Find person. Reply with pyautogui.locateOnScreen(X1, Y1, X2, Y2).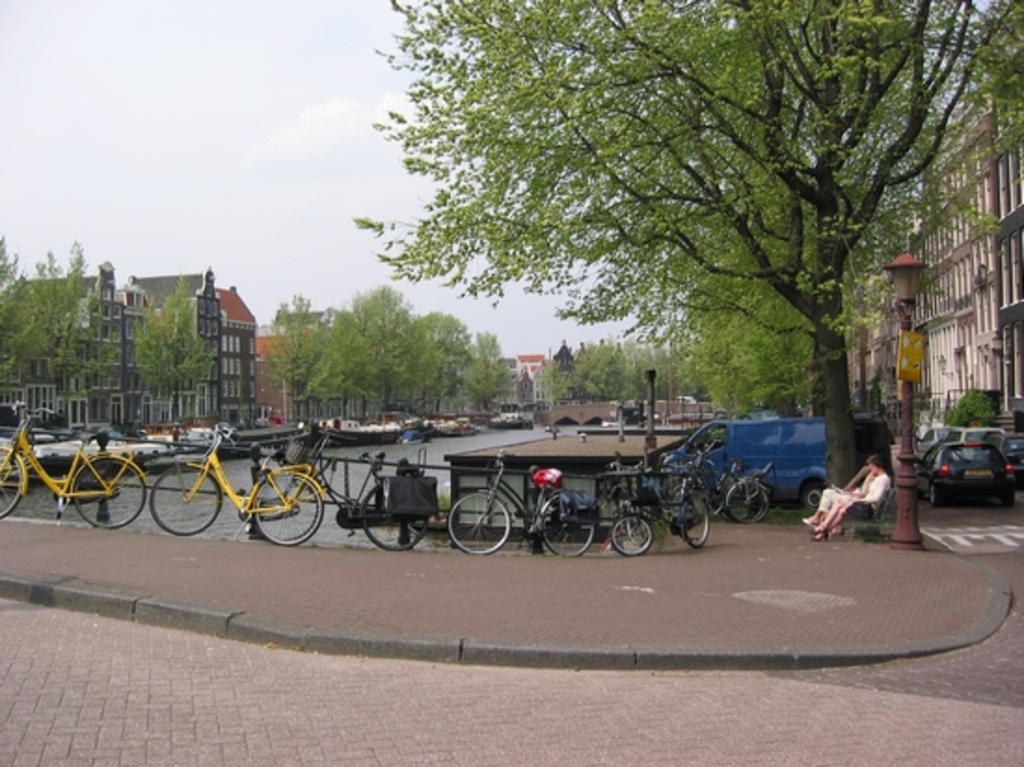
pyautogui.locateOnScreen(801, 462, 873, 534).
